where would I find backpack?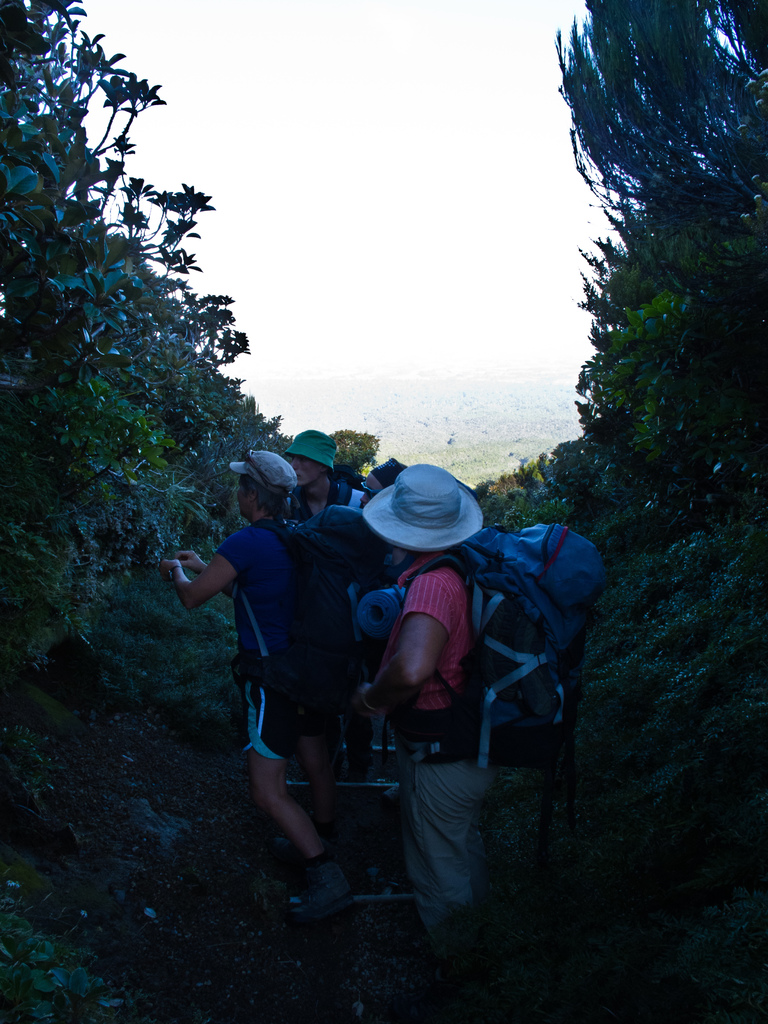
At l=403, t=520, r=600, b=800.
